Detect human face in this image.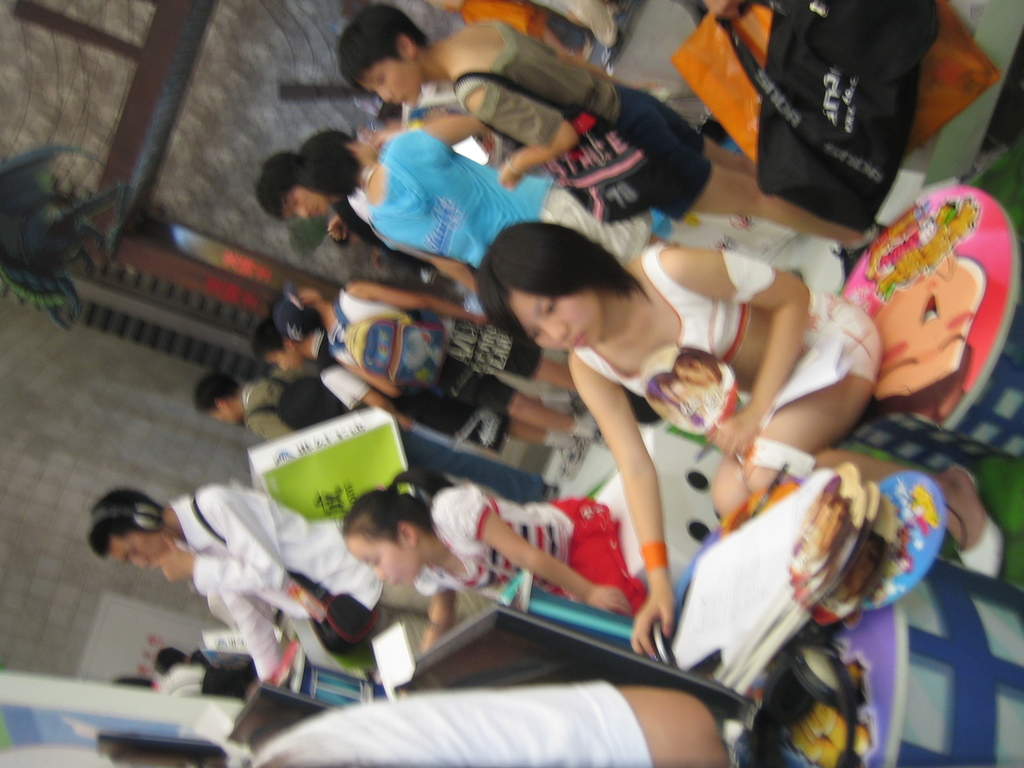
Detection: x1=264, y1=353, x2=303, y2=372.
